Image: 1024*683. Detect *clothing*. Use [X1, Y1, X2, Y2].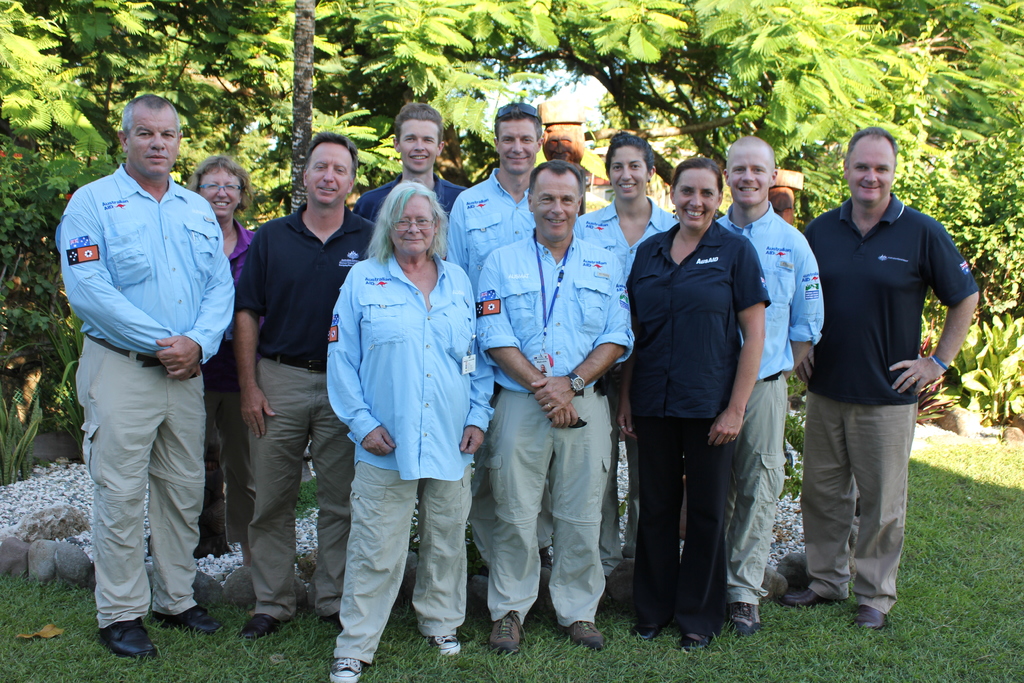
[316, 247, 506, 662].
